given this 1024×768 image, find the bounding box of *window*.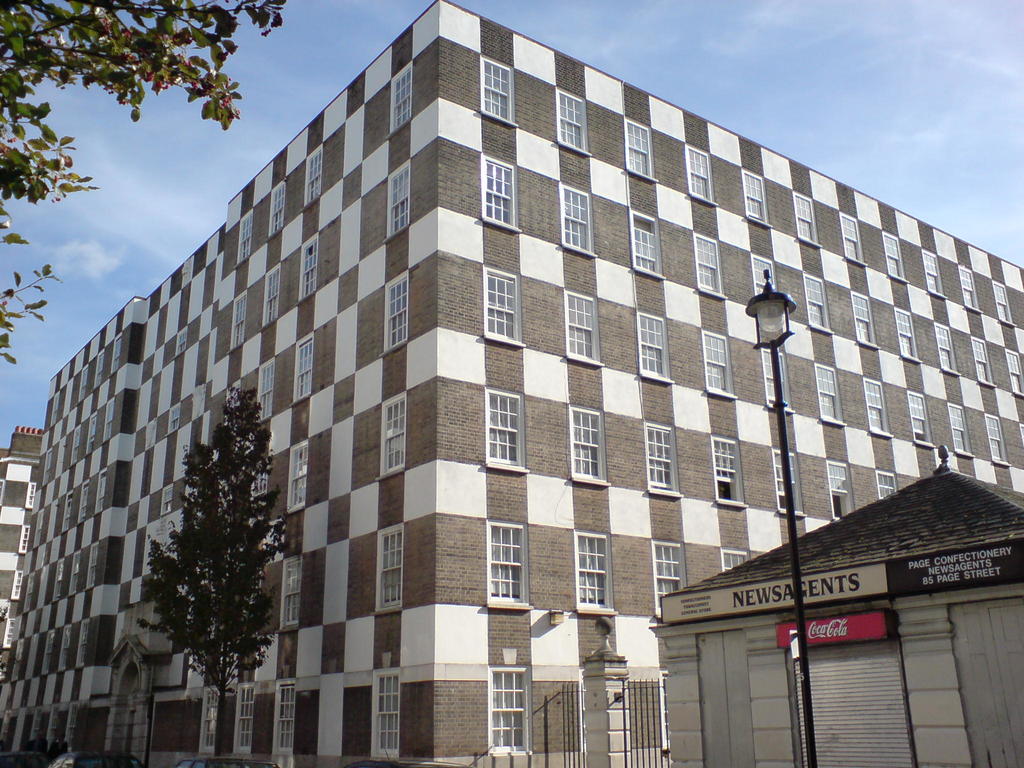
crop(159, 484, 176, 515).
